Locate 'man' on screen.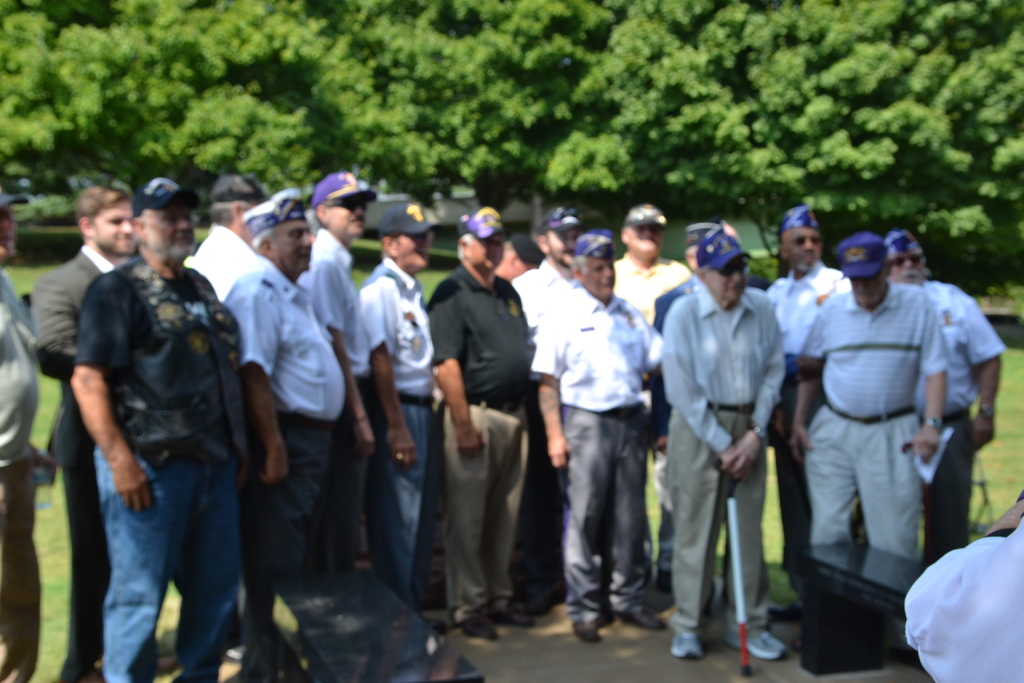
On screen at left=301, top=172, right=377, bottom=450.
